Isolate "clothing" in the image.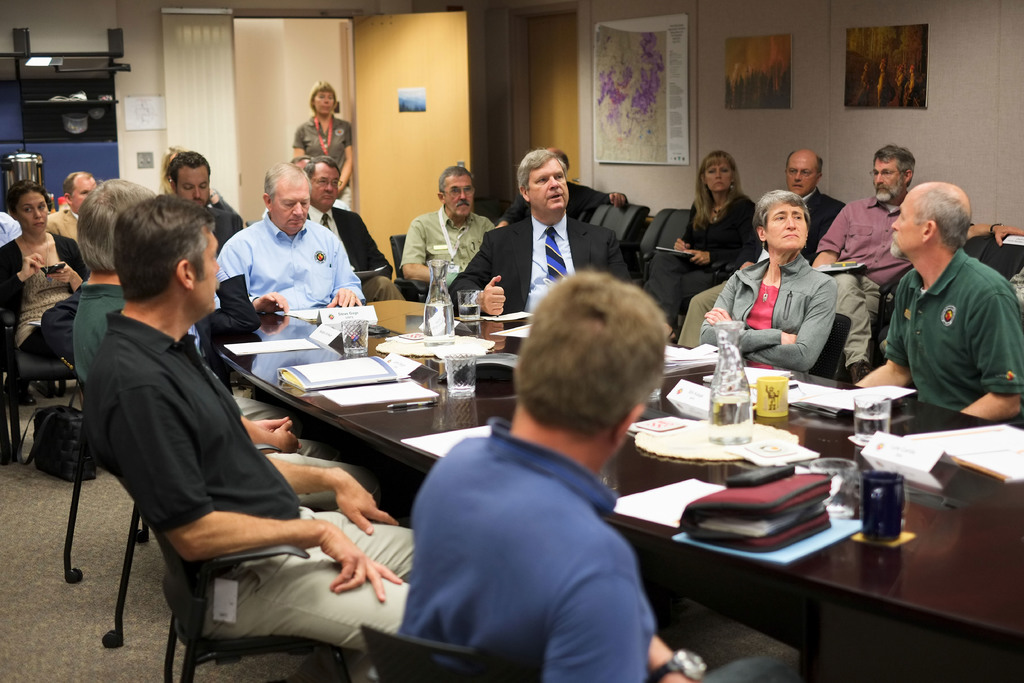
Isolated region: BBox(75, 304, 416, 682).
